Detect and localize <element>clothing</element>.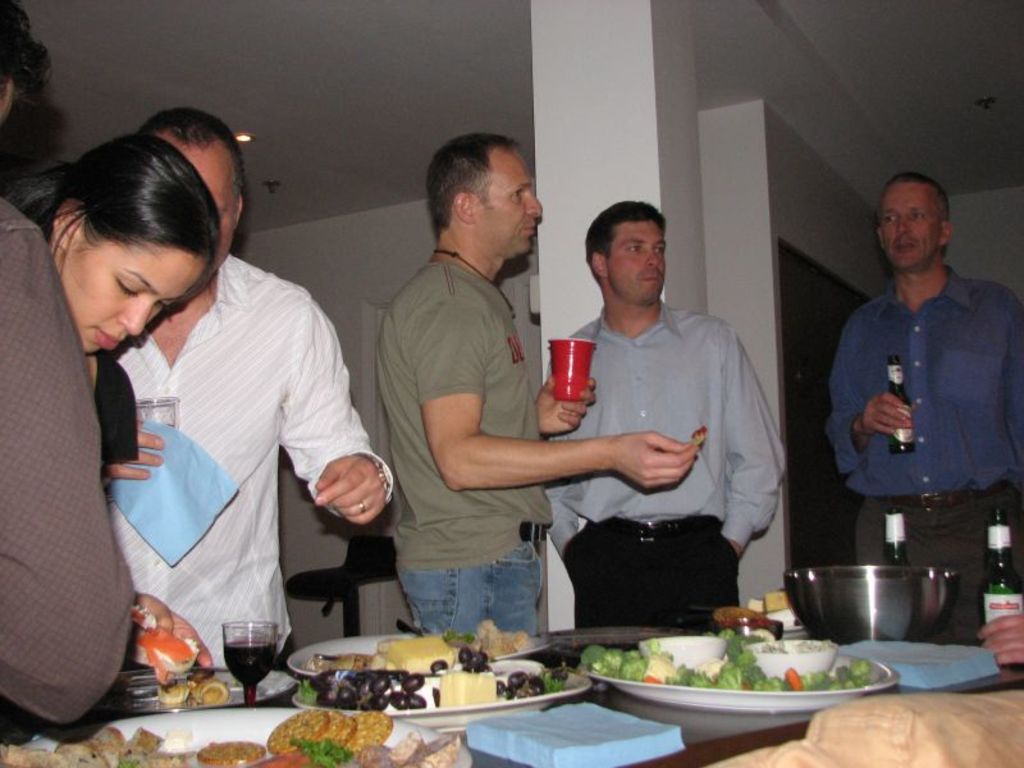
Localized at [369, 261, 548, 646].
